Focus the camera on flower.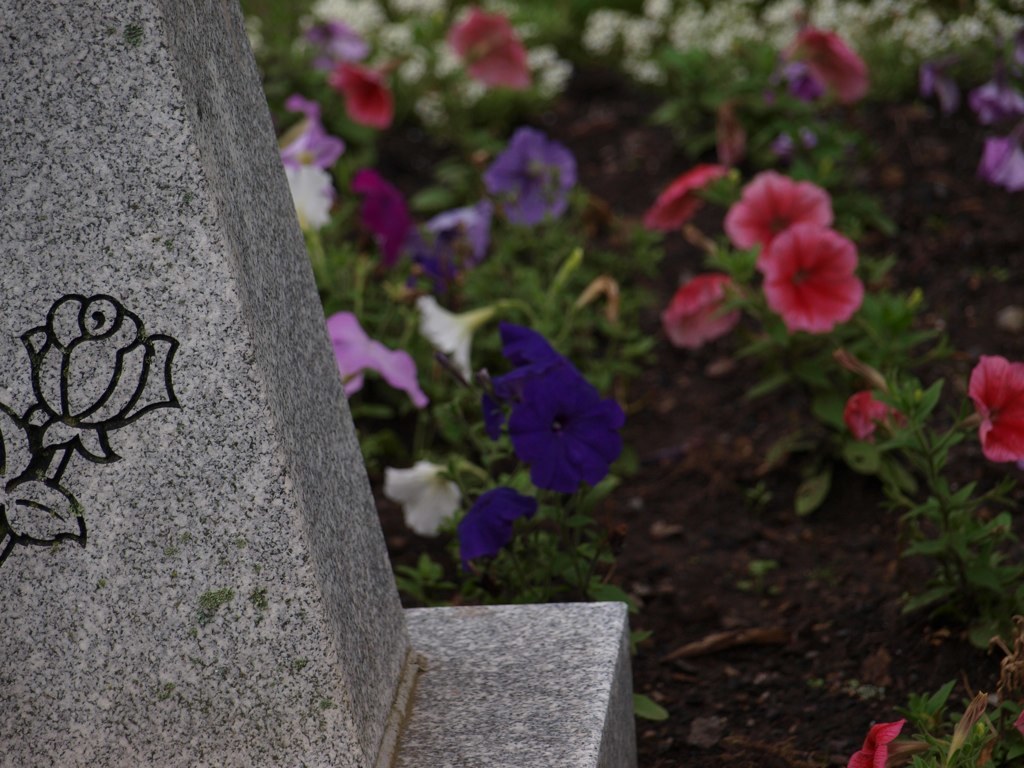
Focus region: [662, 276, 744, 351].
